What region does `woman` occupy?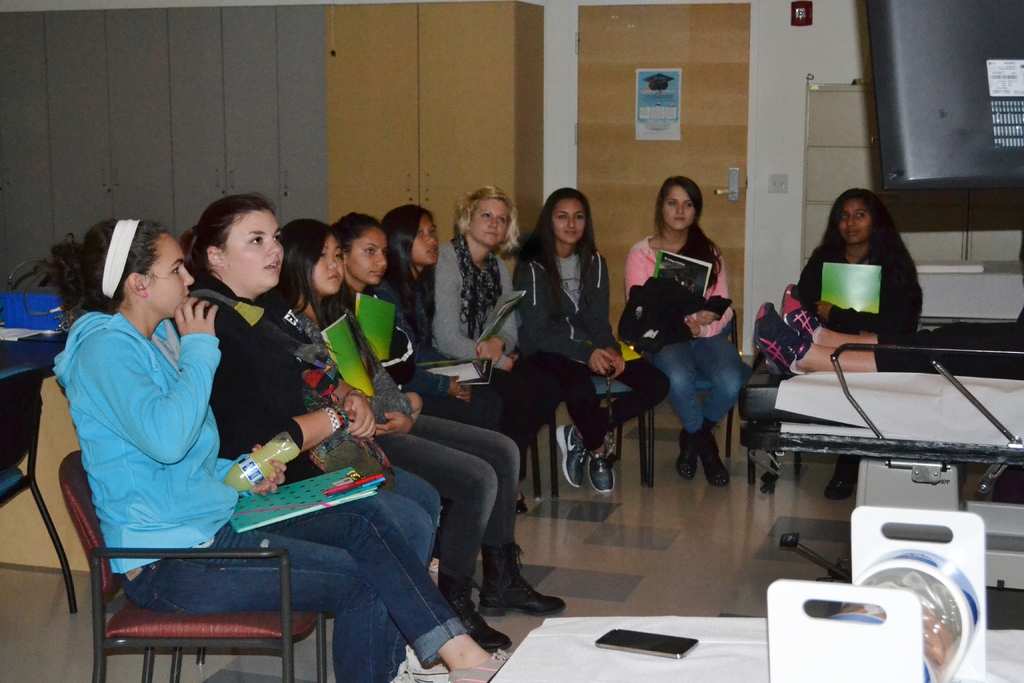
crop(328, 211, 506, 438).
